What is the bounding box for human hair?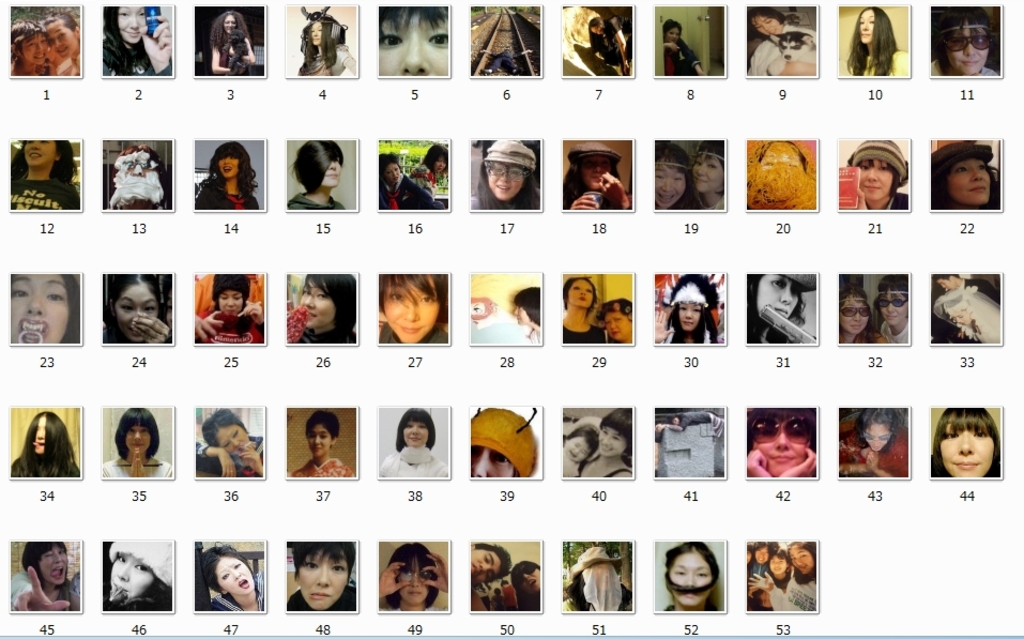
BBox(11, 274, 81, 341).
